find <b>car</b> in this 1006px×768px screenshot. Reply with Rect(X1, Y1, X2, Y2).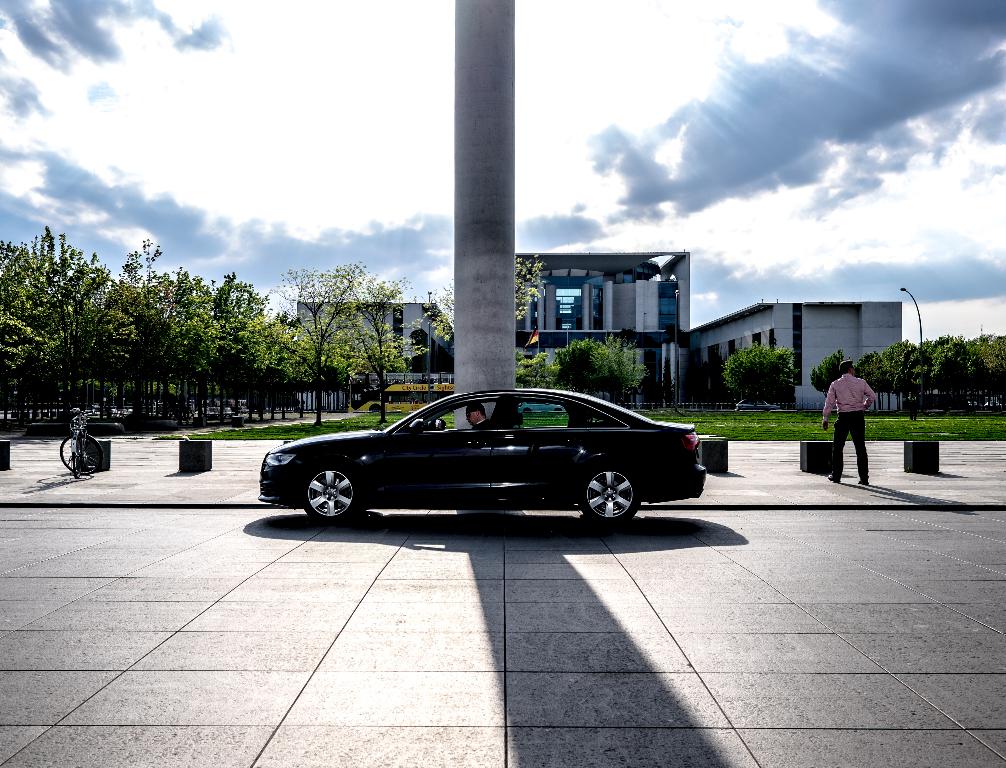
Rect(269, 384, 702, 538).
